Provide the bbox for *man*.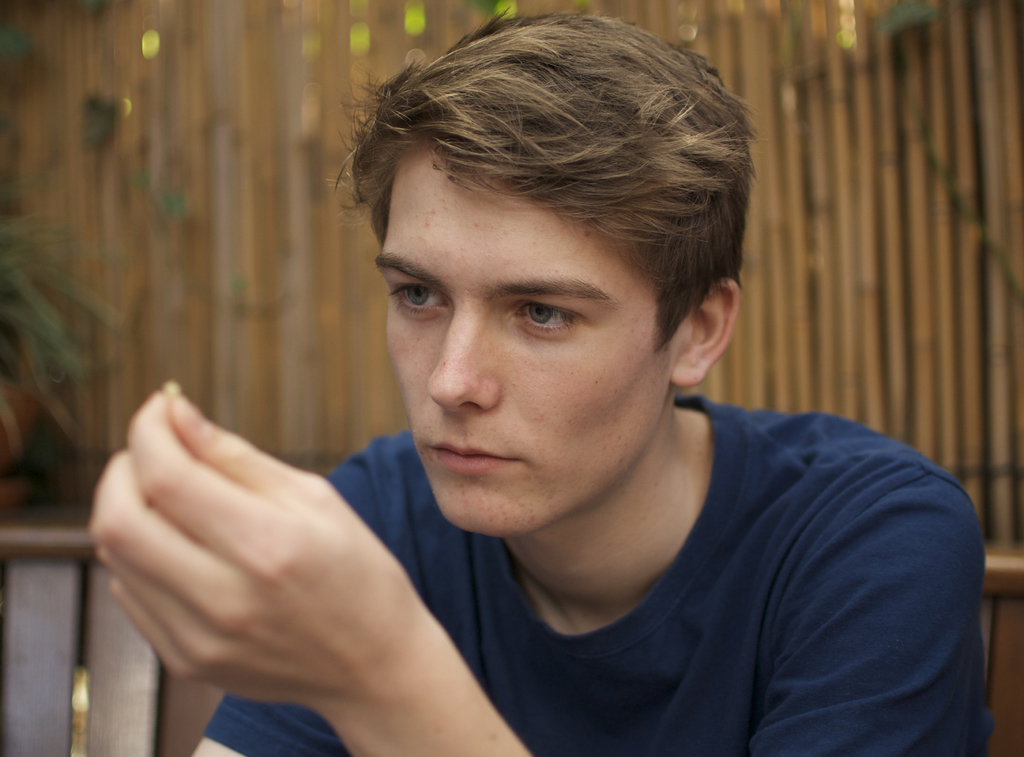
bbox=[95, 27, 974, 745].
